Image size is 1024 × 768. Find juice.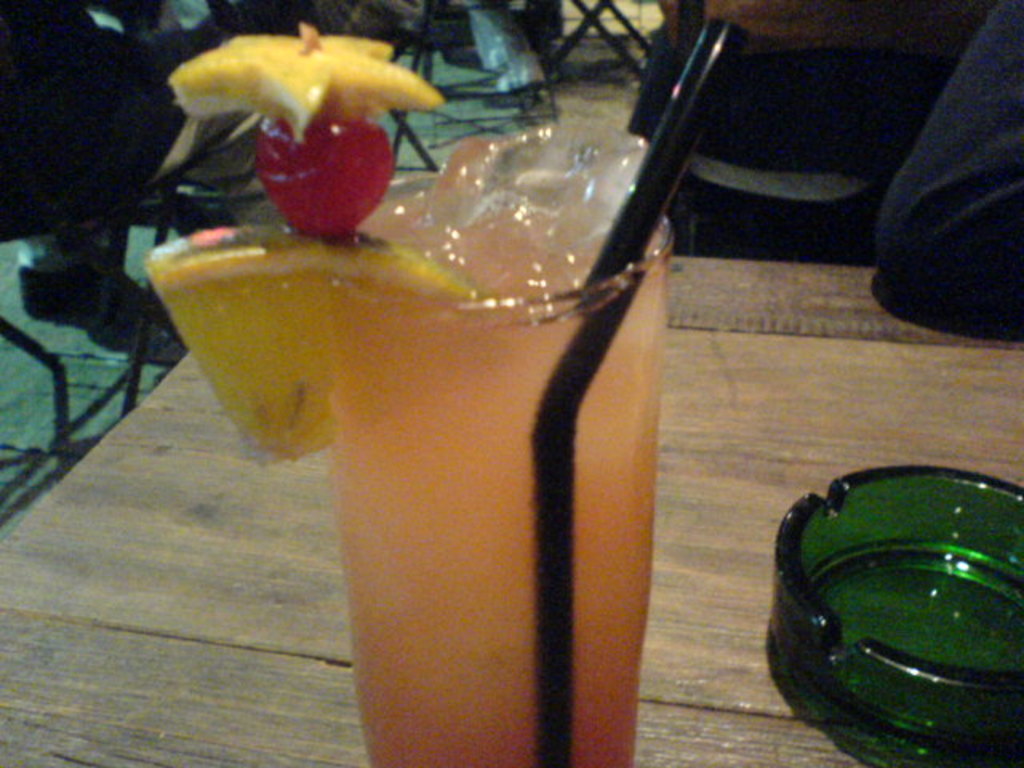
left=328, top=189, right=669, bottom=766.
